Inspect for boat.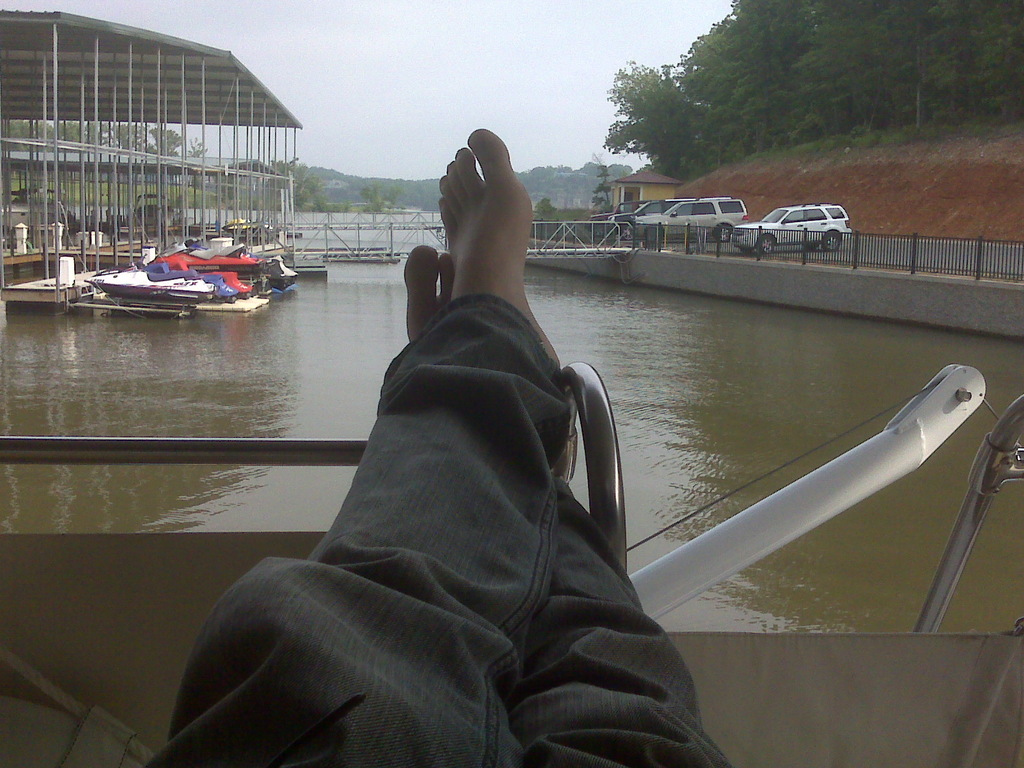
Inspection: crop(148, 239, 298, 292).
